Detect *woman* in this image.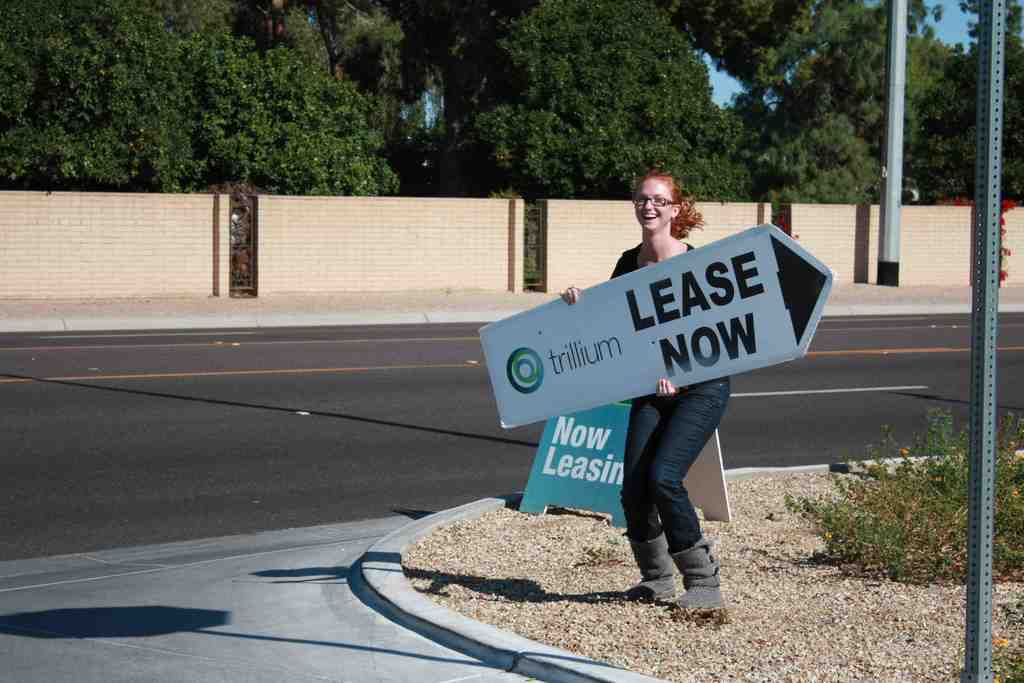
Detection: select_region(559, 166, 732, 607).
